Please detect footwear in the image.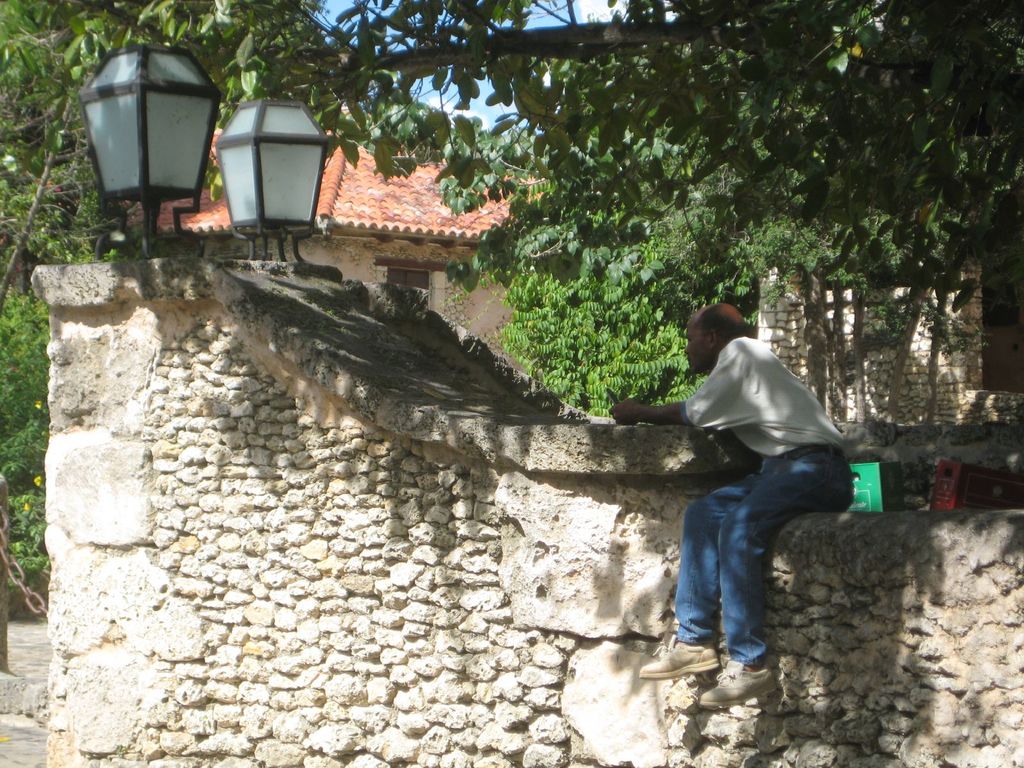
<bbox>701, 655, 775, 709</bbox>.
